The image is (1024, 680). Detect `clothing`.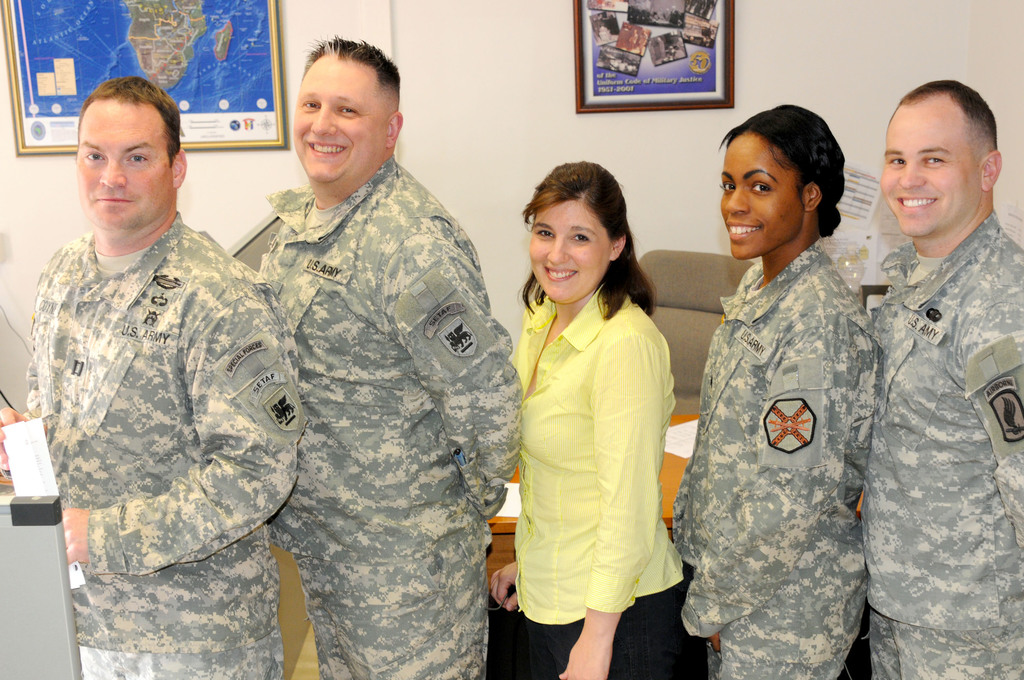
Detection: [x1=852, y1=208, x2=1023, y2=679].
